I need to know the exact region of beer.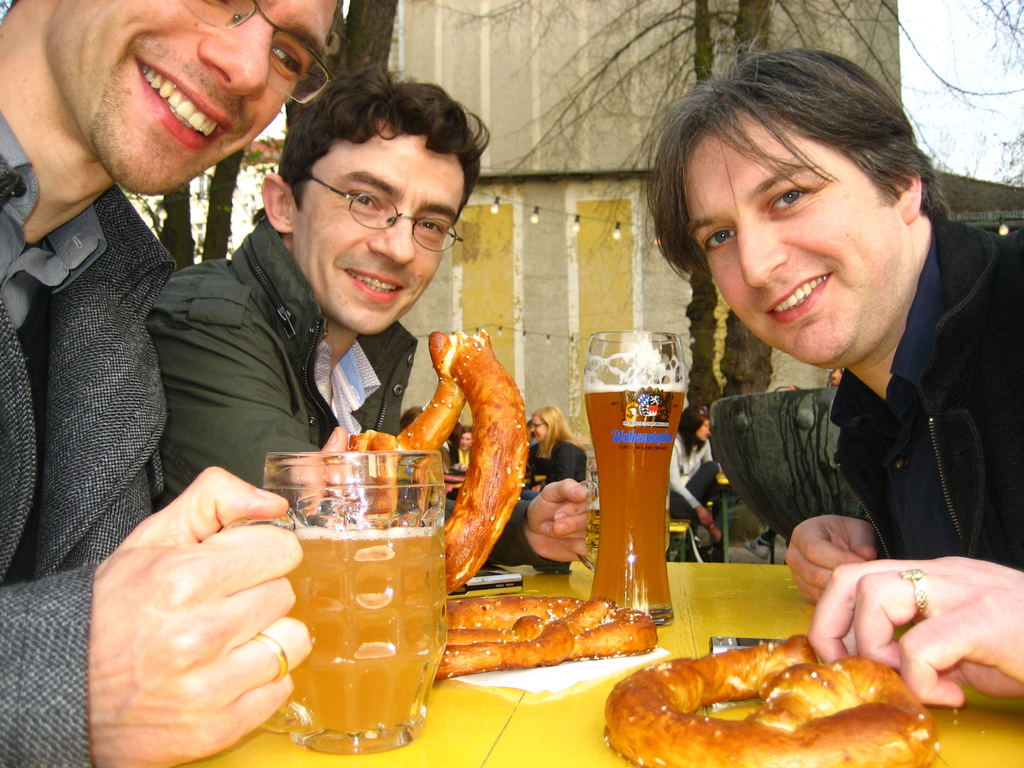
Region: (x1=240, y1=445, x2=462, y2=758).
